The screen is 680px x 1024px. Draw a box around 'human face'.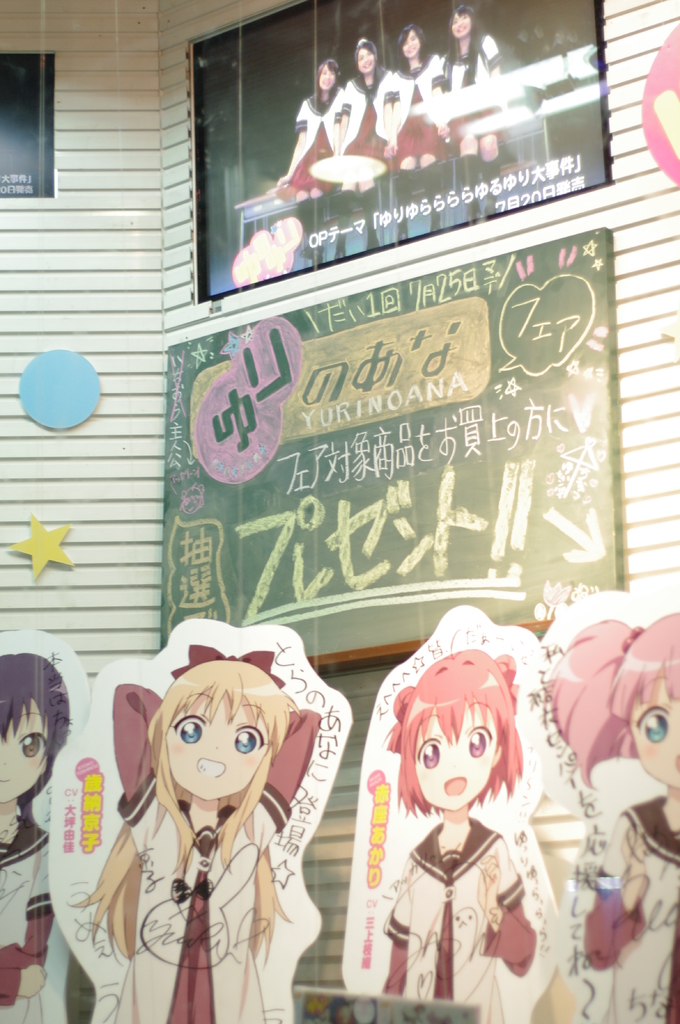
454,12,464,33.
